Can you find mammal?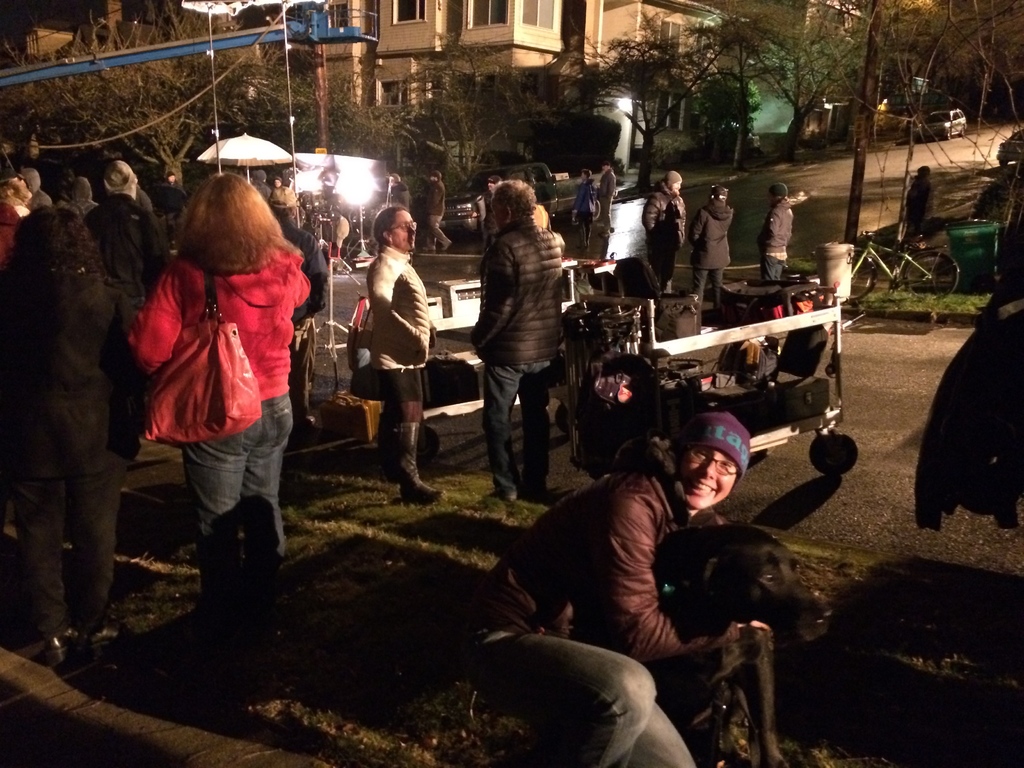
Yes, bounding box: select_region(602, 163, 615, 231).
